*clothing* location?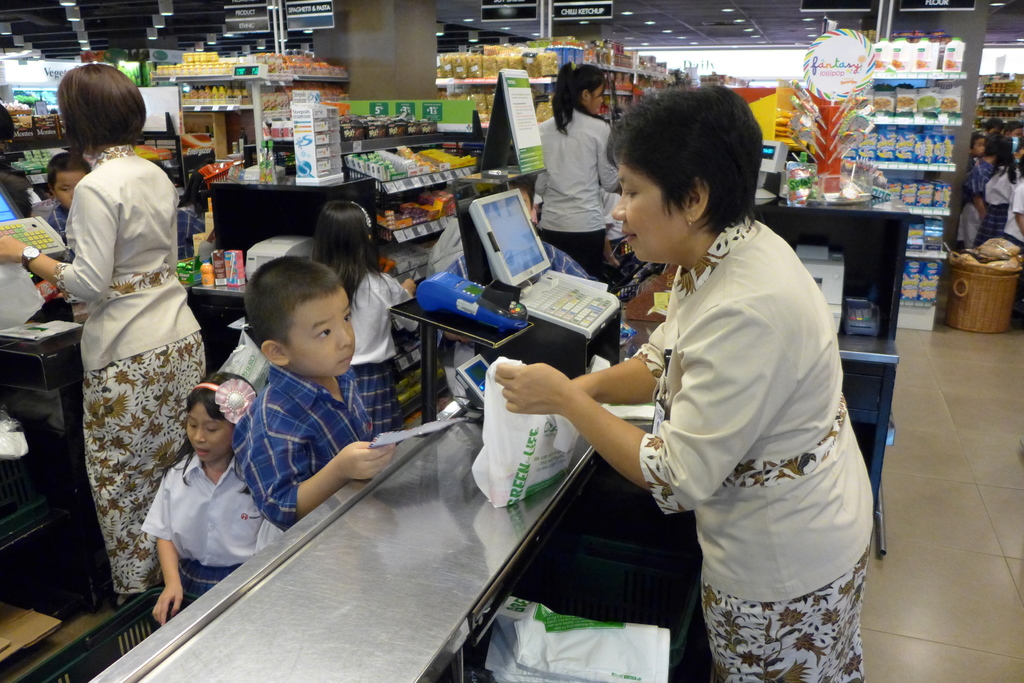
rect(638, 204, 888, 682)
